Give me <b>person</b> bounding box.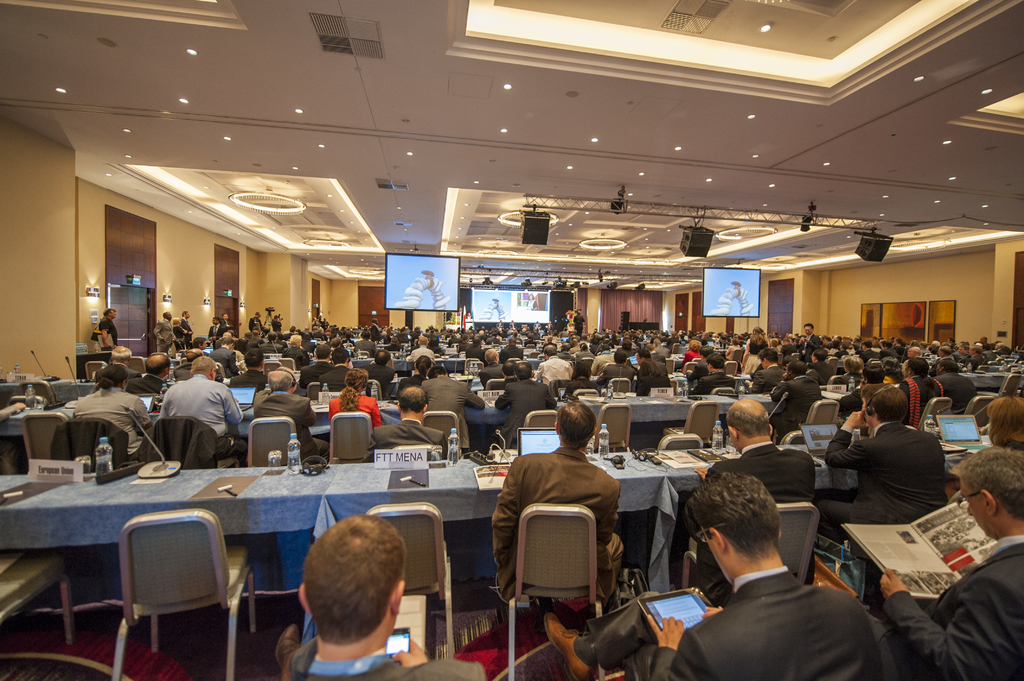
box(294, 503, 490, 680).
